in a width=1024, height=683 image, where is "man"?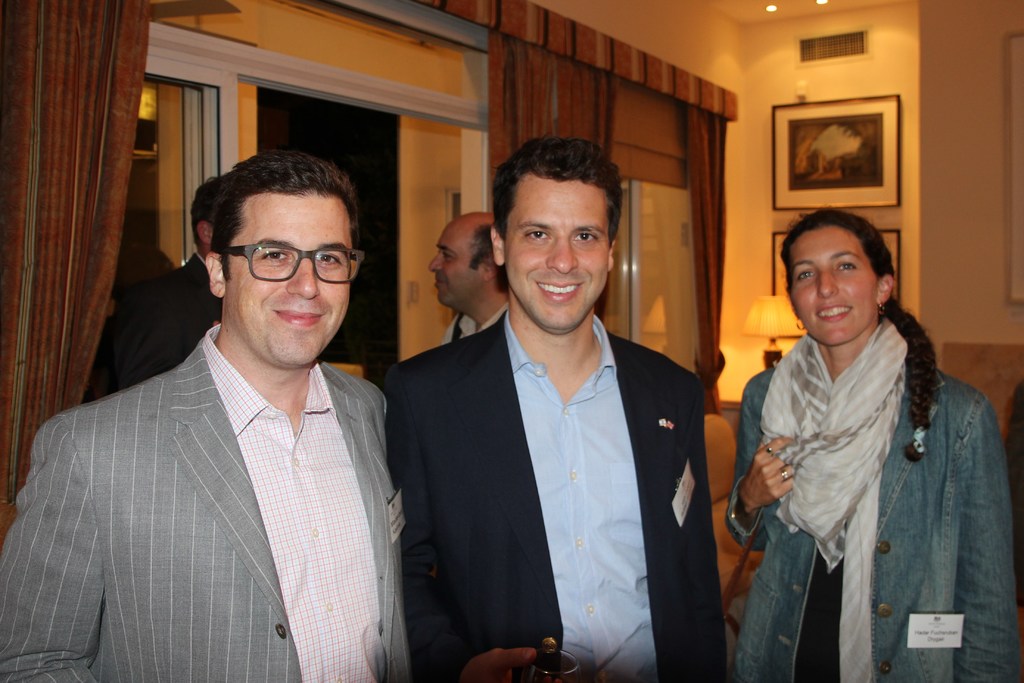
88,176,228,407.
